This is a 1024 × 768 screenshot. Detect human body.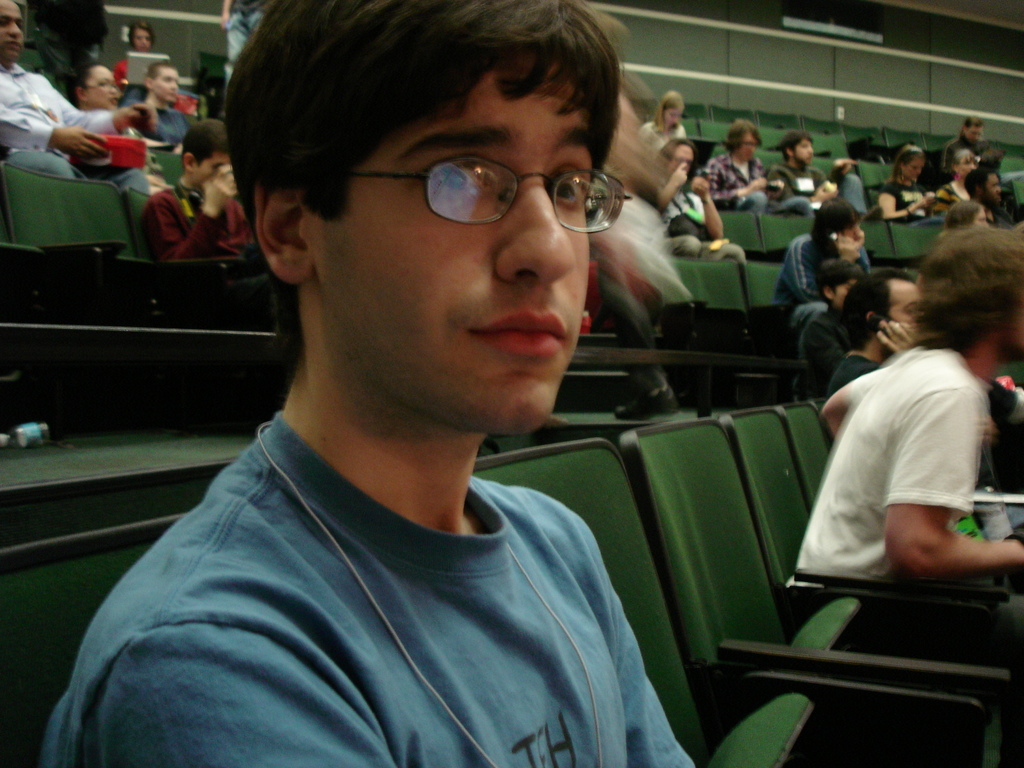
[825, 321, 912, 397].
